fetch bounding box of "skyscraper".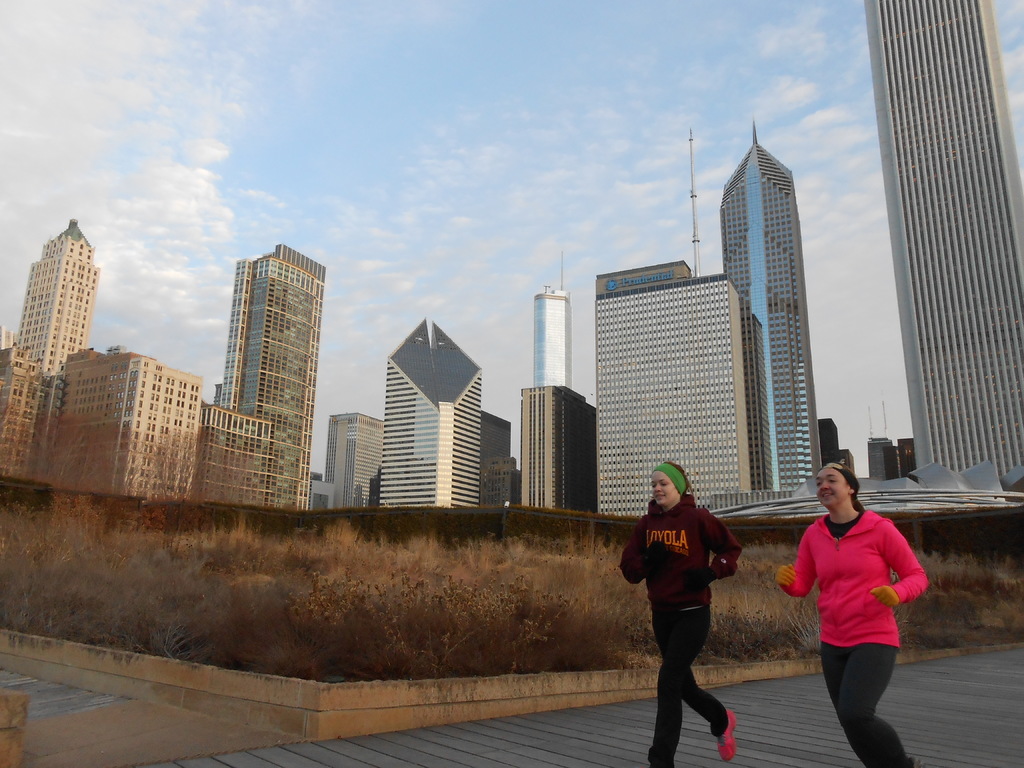
Bbox: BBox(473, 412, 515, 461).
